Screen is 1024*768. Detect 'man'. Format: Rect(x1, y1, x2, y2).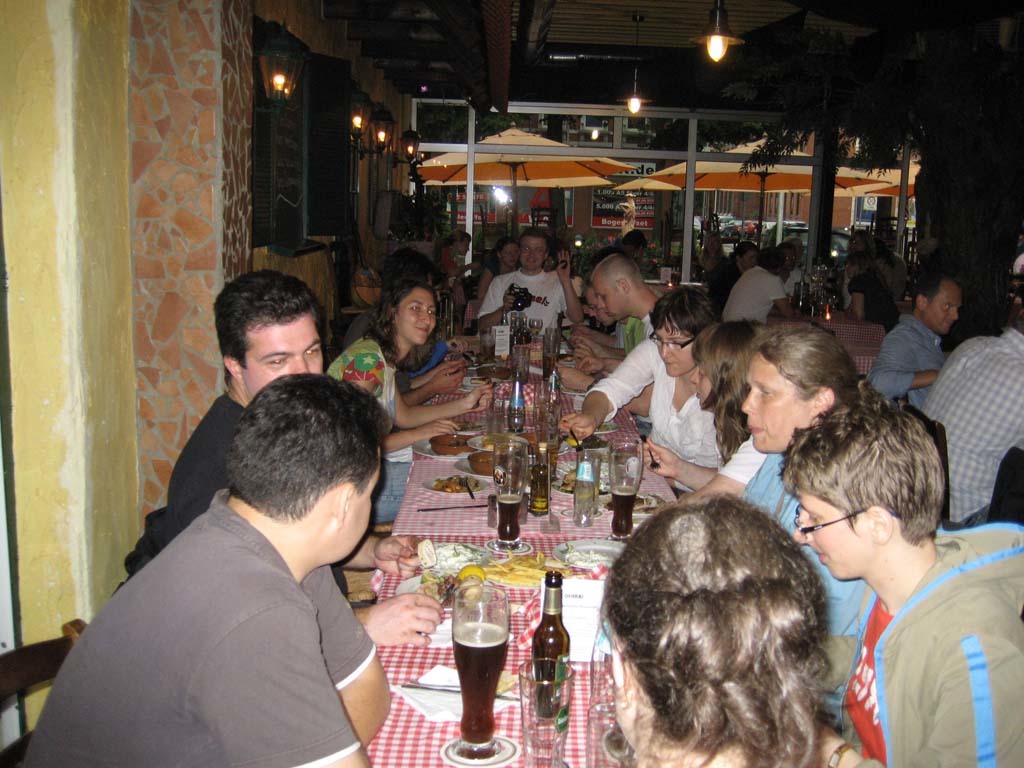
Rect(474, 228, 586, 329).
